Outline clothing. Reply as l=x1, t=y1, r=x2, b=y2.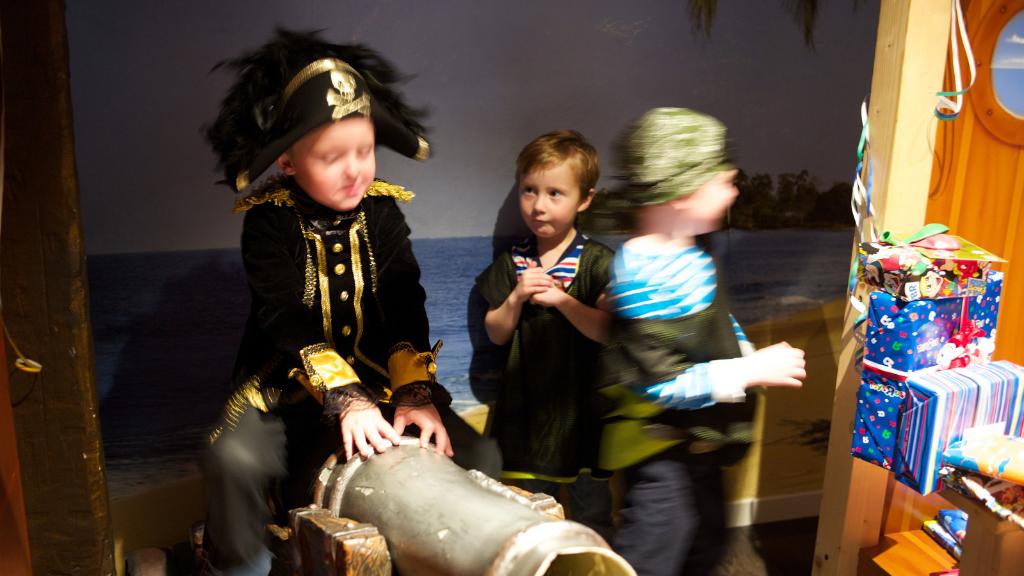
l=214, t=160, r=509, b=575.
